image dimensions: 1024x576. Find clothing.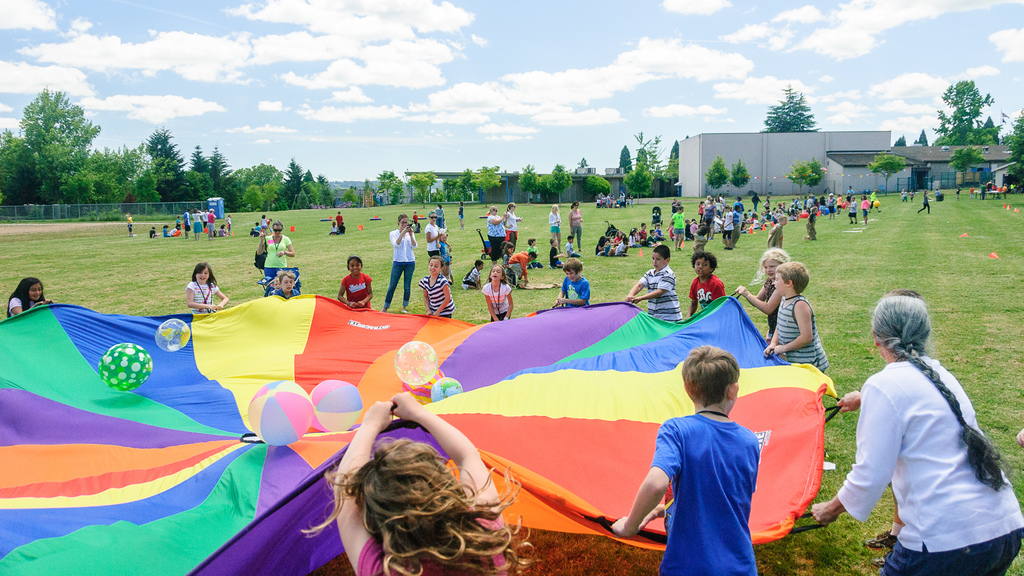
detection(148, 229, 156, 241).
